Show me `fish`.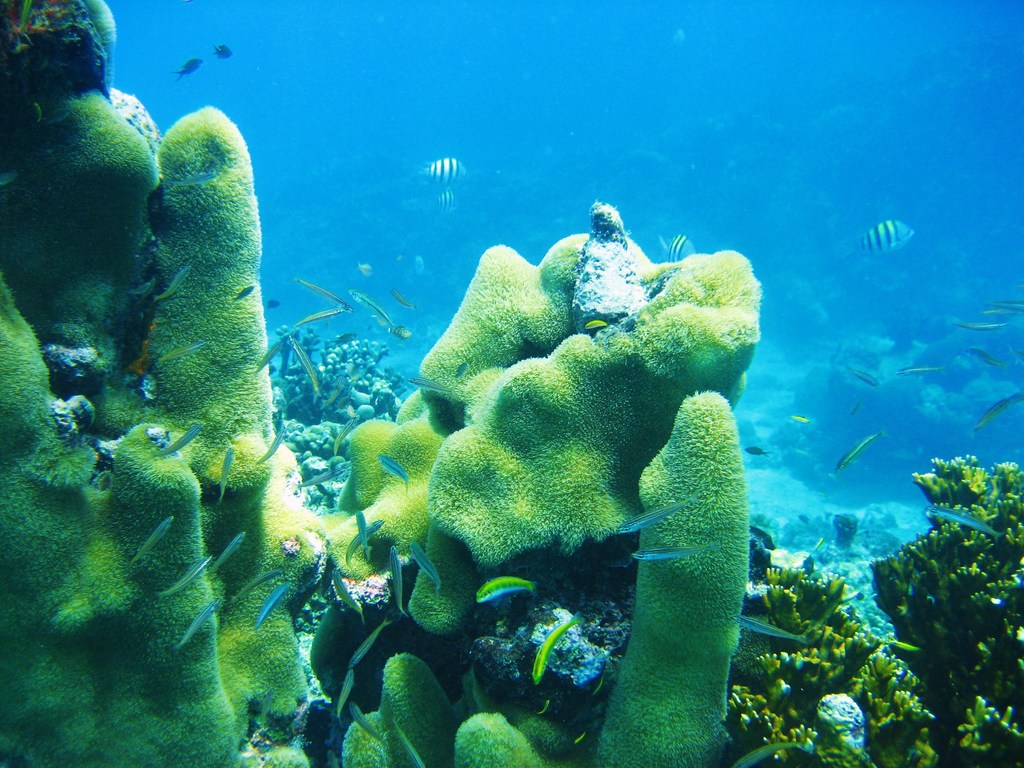
`fish` is here: 744:440:774:459.
